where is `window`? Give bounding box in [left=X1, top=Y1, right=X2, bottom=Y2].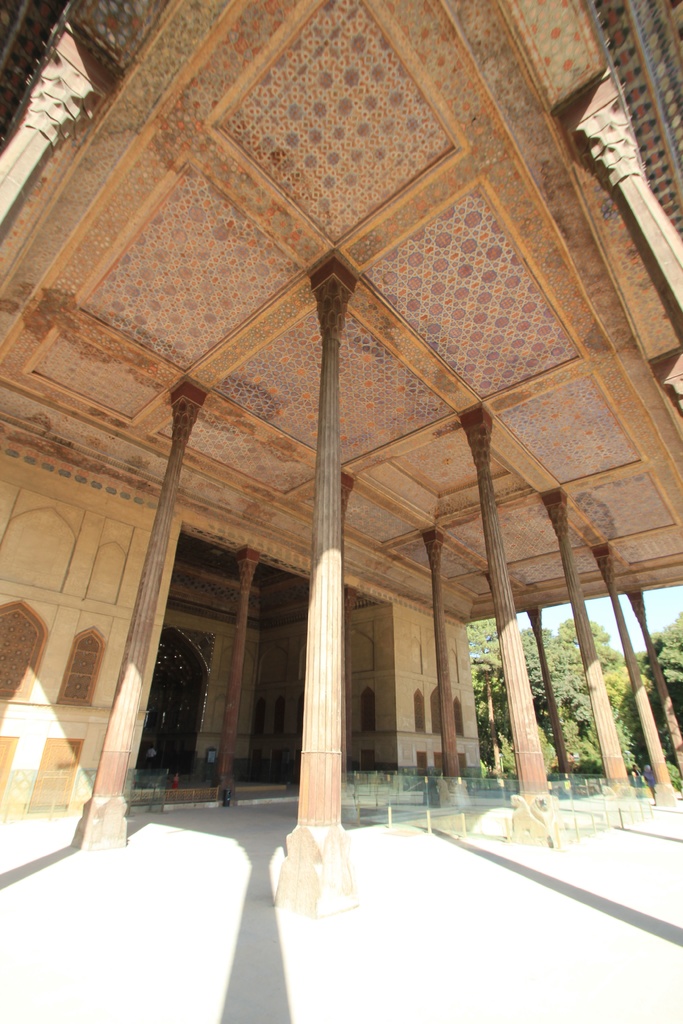
[left=251, top=696, right=266, bottom=737].
